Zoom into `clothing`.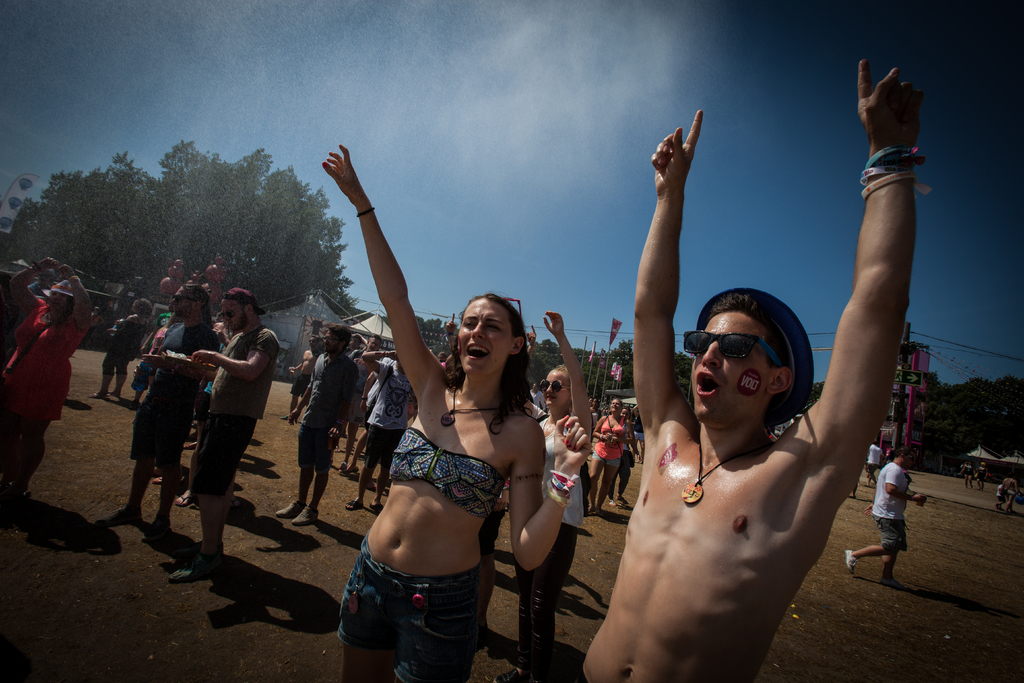
Zoom target: rect(353, 373, 370, 423).
